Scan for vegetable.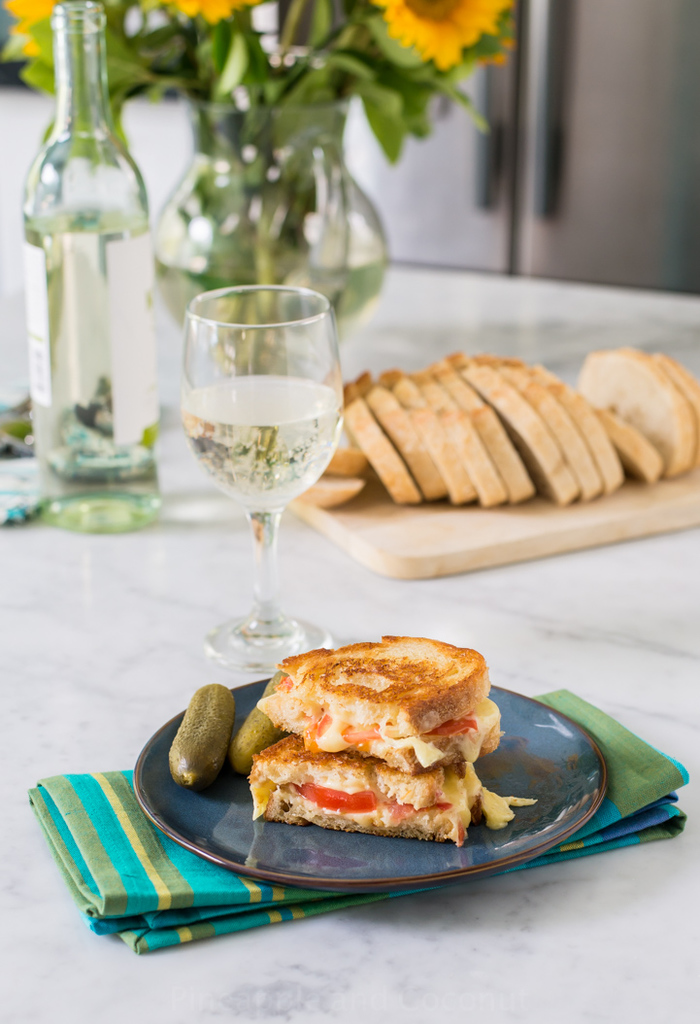
Scan result: 430/710/490/737.
